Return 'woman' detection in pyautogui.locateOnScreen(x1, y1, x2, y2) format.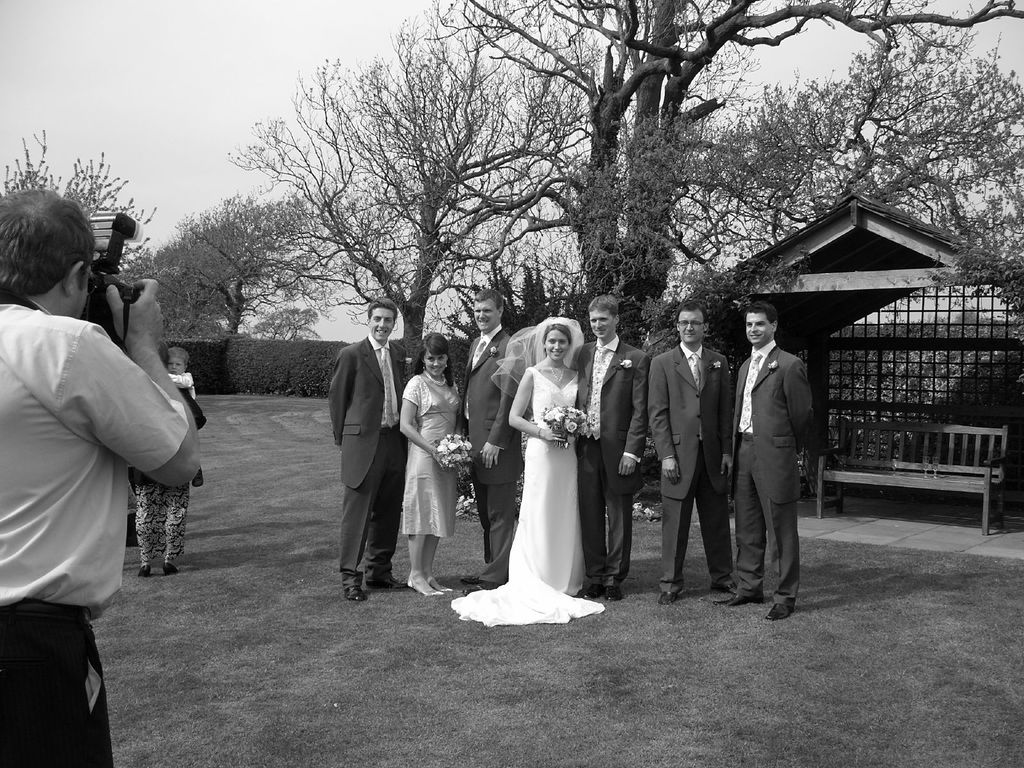
pyautogui.locateOnScreen(450, 317, 605, 629).
